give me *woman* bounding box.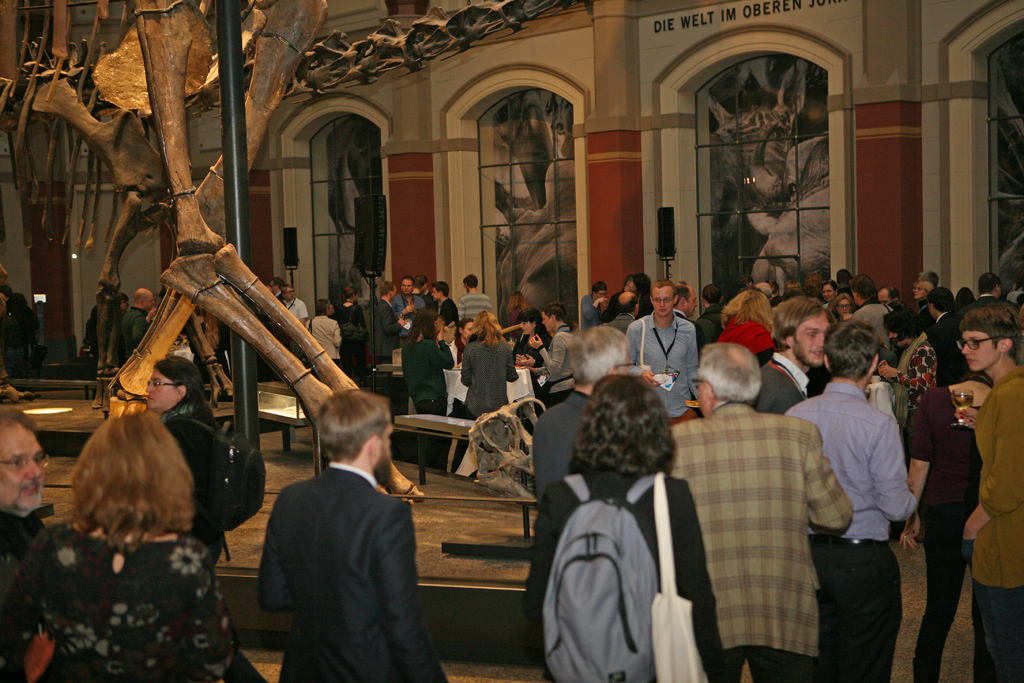
304 299 341 362.
